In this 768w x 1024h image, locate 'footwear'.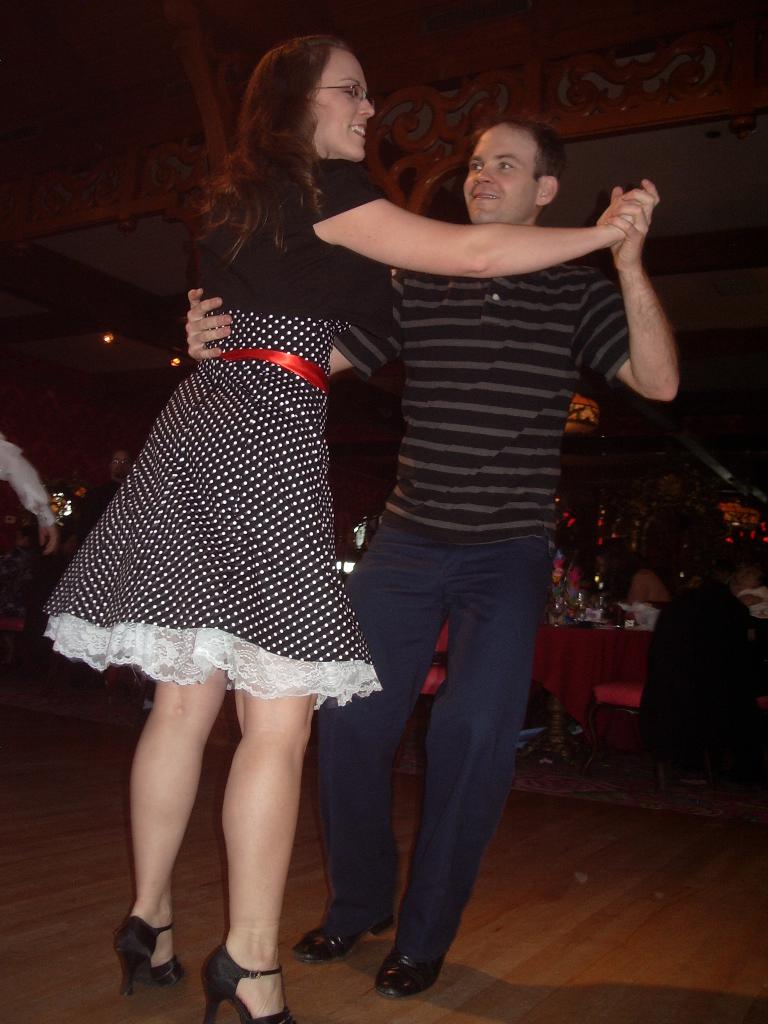
Bounding box: <bbox>380, 954, 443, 1001</bbox>.
